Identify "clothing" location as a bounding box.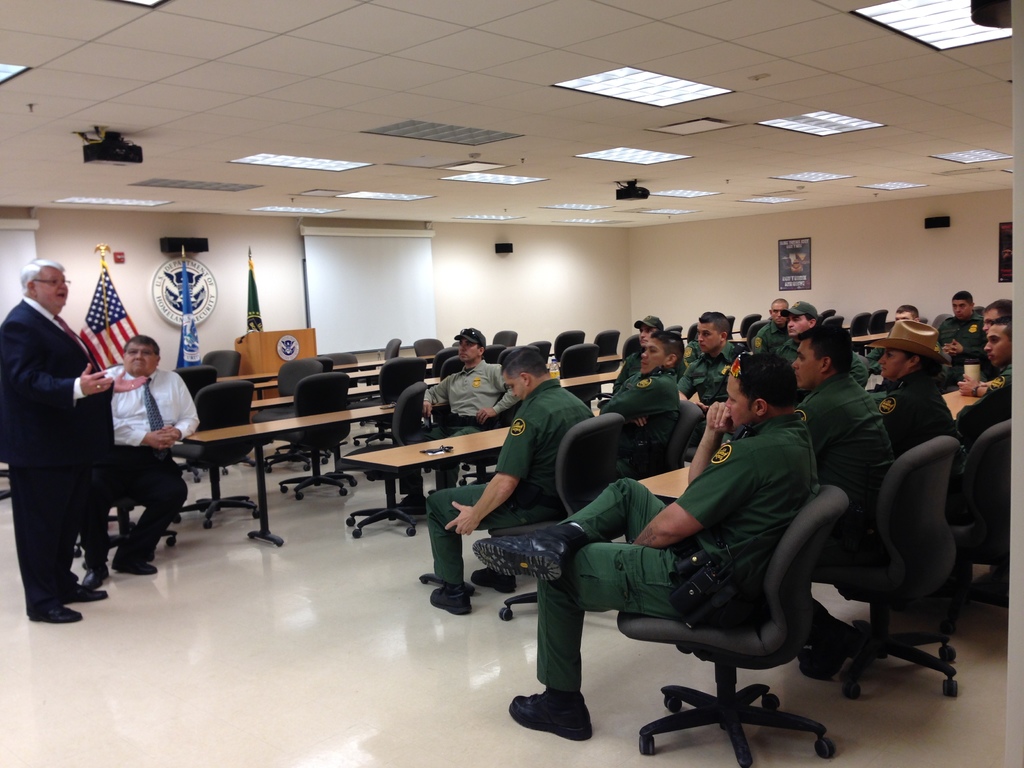
box=[519, 395, 812, 699].
